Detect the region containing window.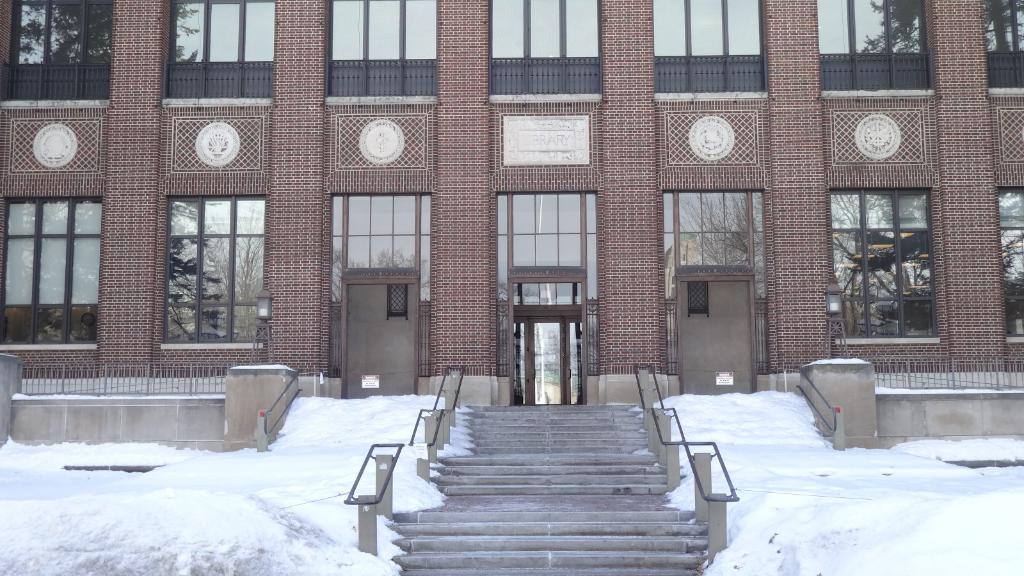
0, 198, 104, 353.
